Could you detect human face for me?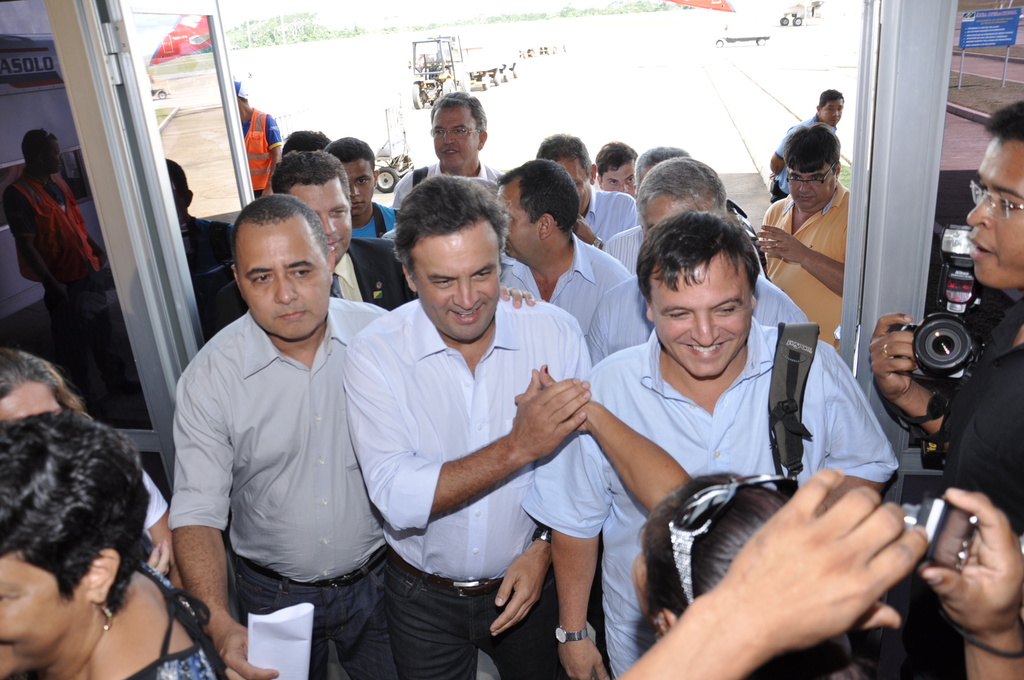
Detection result: {"left": 493, "top": 174, "right": 541, "bottom": 259}.
